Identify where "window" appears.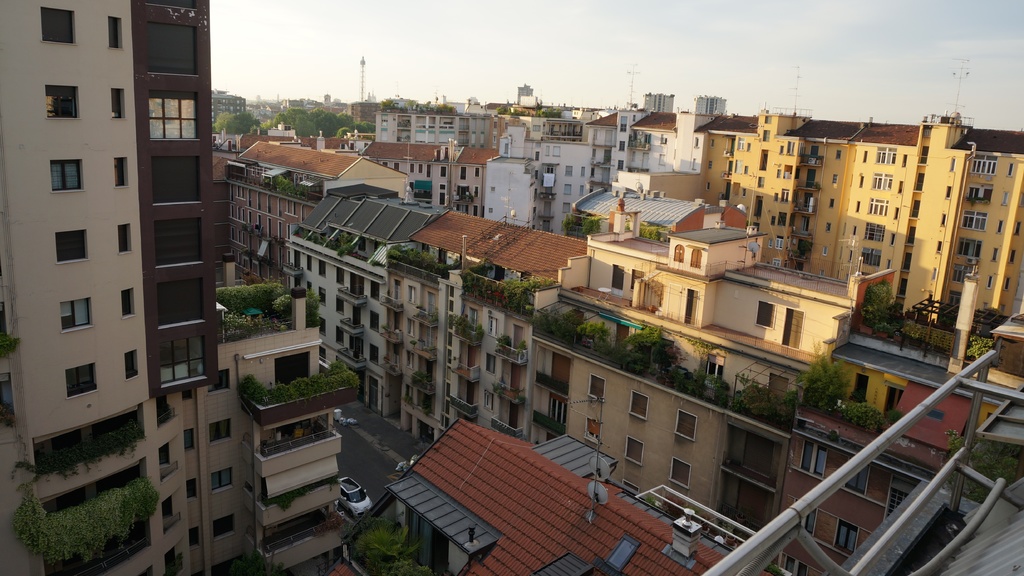
Appears at rect(209, 367, 230, 393).
